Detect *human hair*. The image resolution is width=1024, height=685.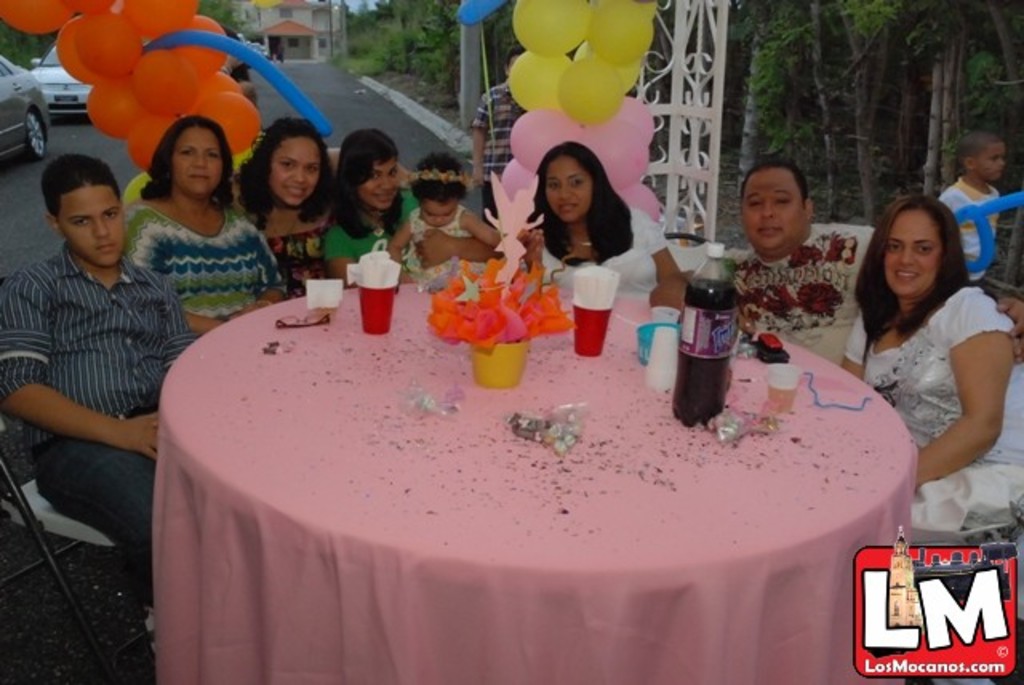
328:126:410:237.
